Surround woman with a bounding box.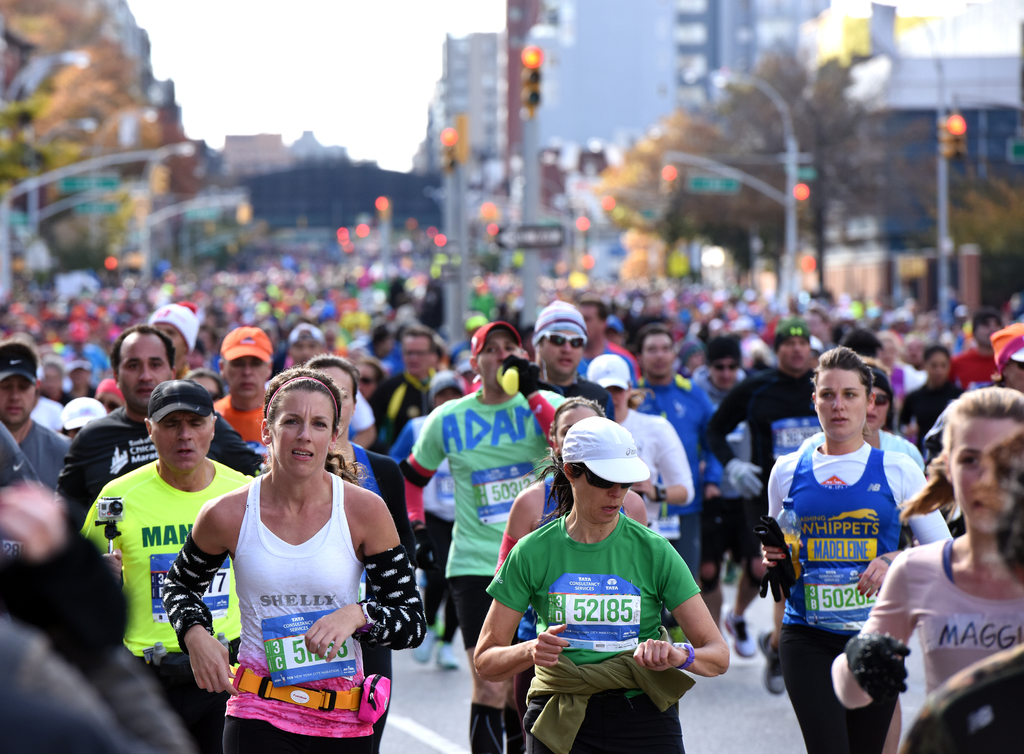
left=771, top=361, right=920, bottom=535.
